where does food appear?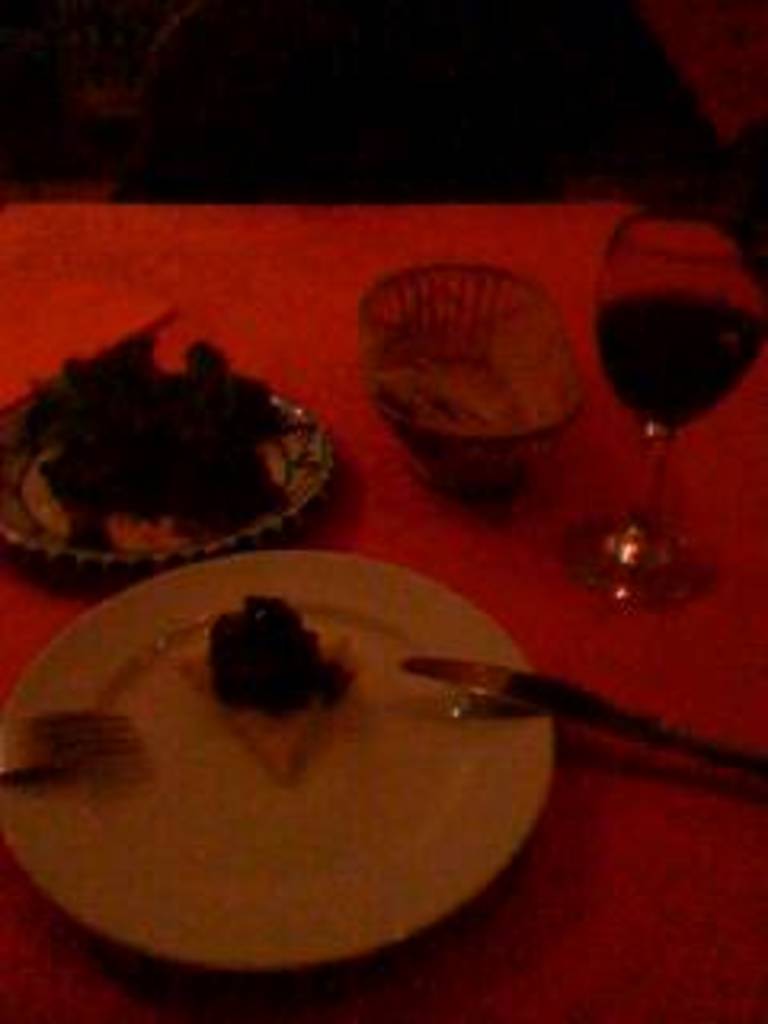
Appears at 0,304,336,560.
